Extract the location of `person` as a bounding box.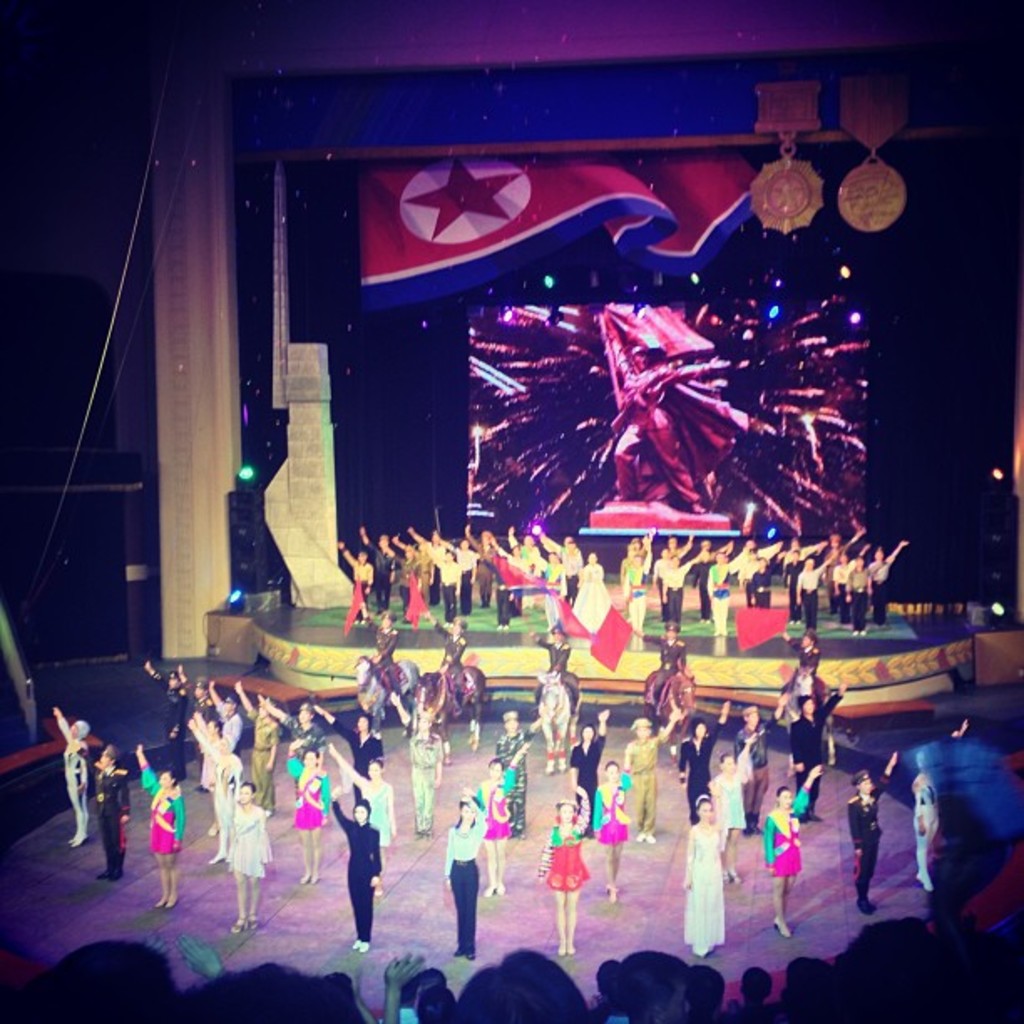
Rect(847, 753, 893, 920).
